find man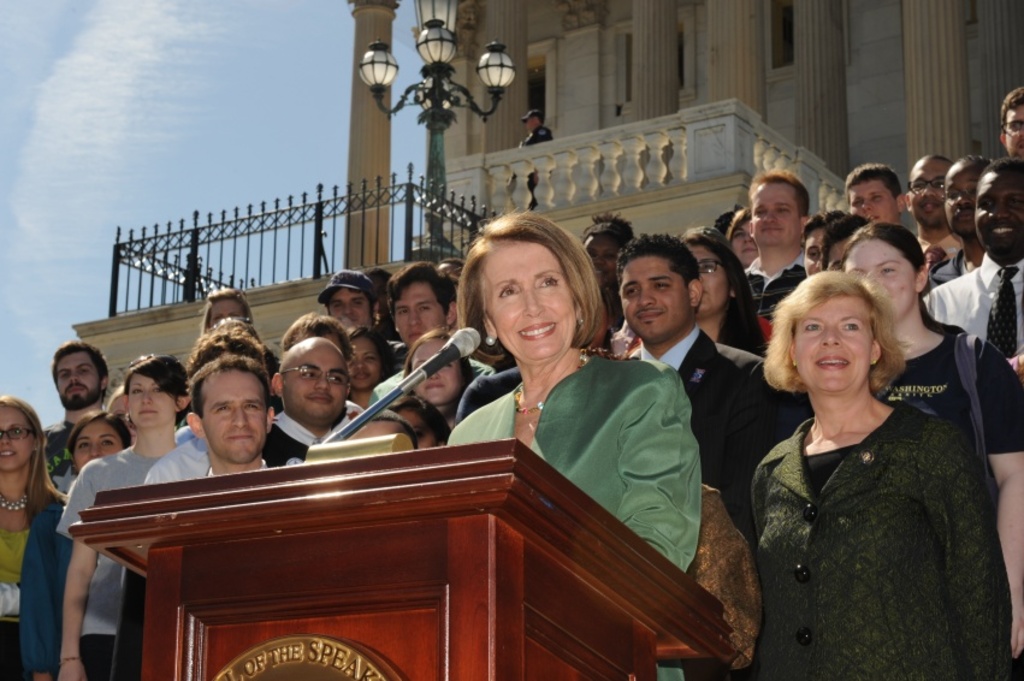
<bbox>265, 338, 347, 464</bbox>
